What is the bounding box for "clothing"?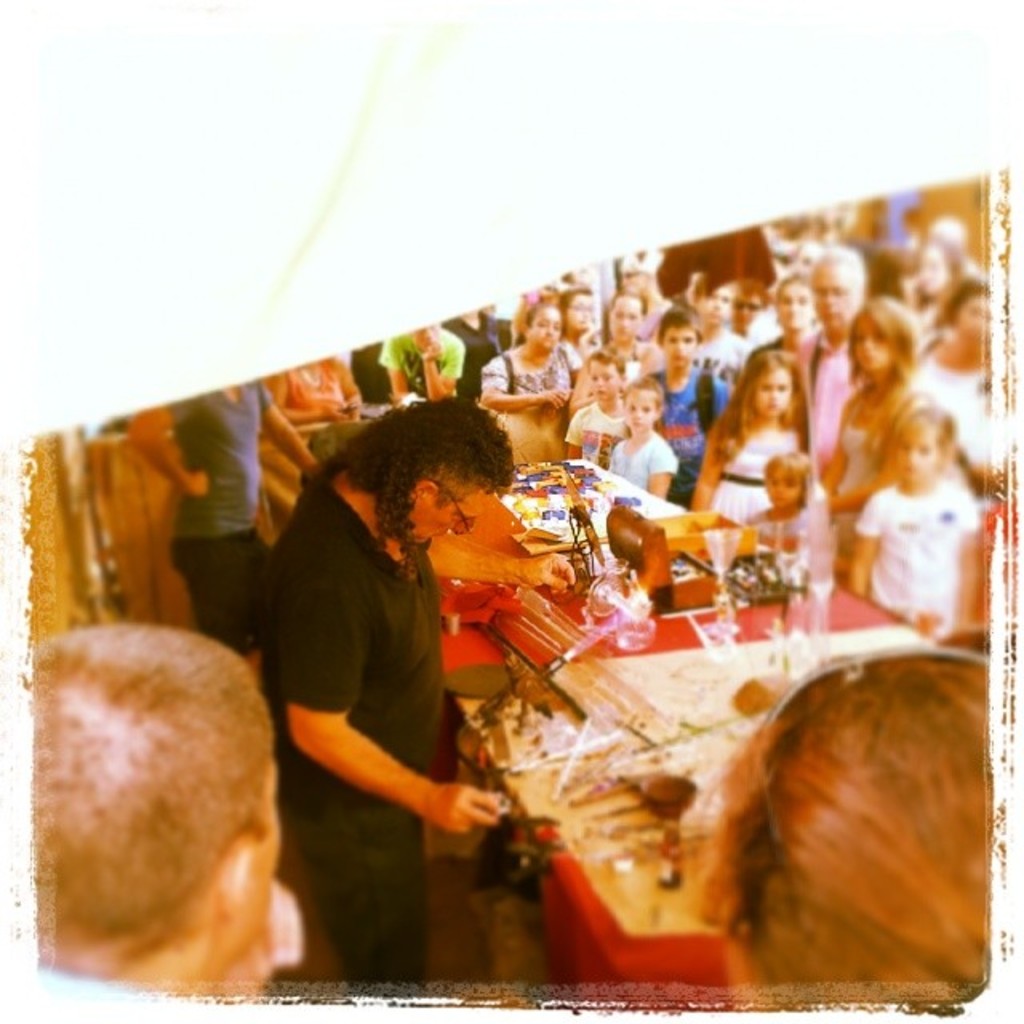
left=912, top=350, right=998, bottom=488.
